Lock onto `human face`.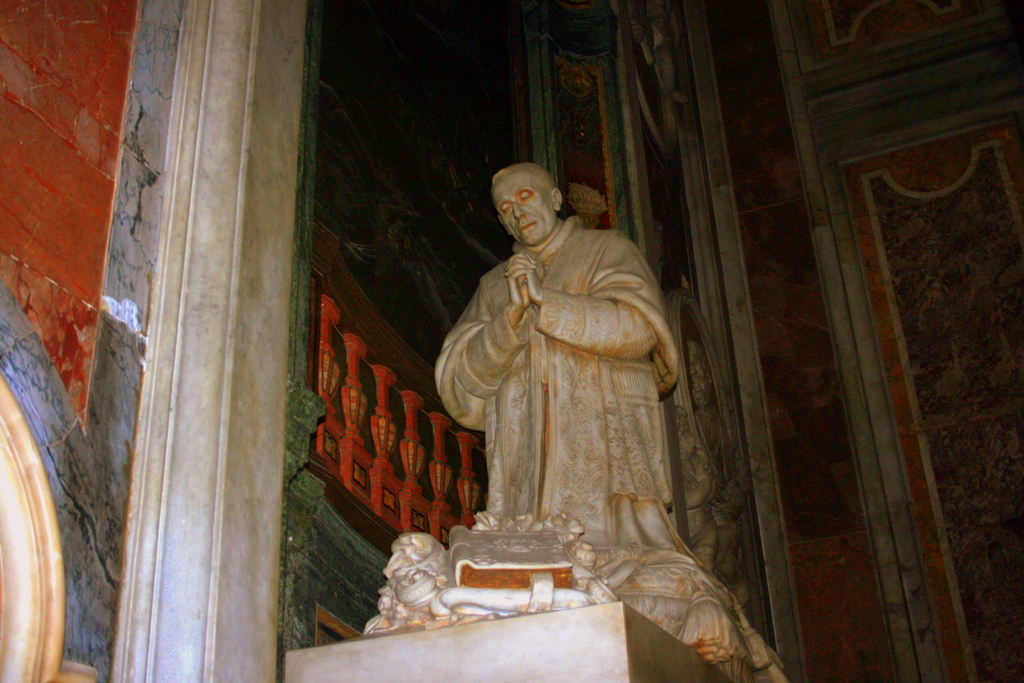
Locked: box(490, 174, 552, 244).
